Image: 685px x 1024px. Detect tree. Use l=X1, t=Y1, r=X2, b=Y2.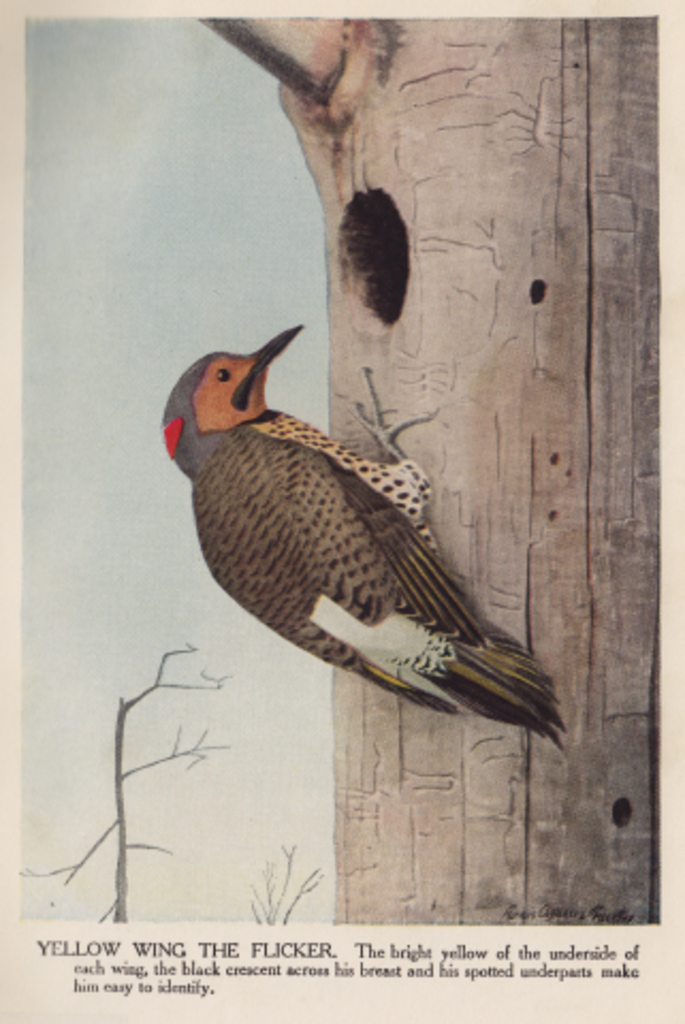
l=198, t=13, r=657, b=926.
